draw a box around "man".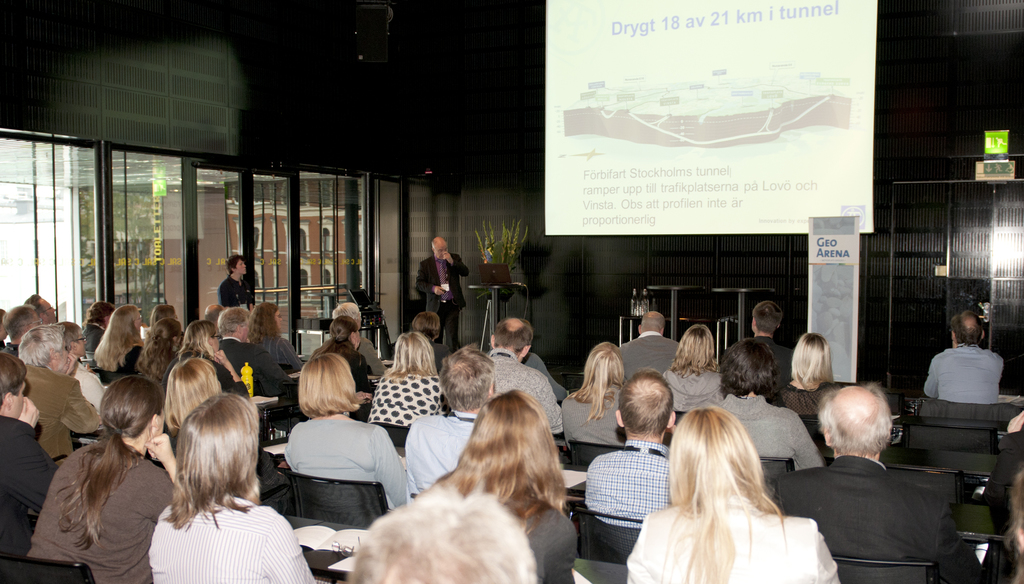
pyautogui.locateOnScreen(328, 302, 385, 372).
